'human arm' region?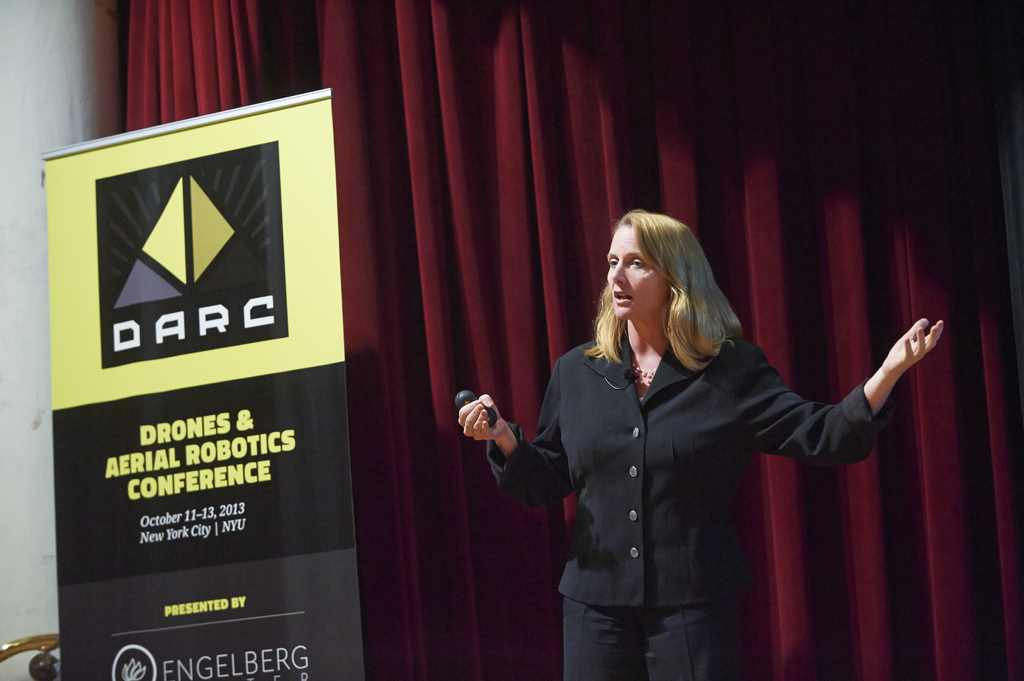
<region>448, 357, 570, 509</region>
